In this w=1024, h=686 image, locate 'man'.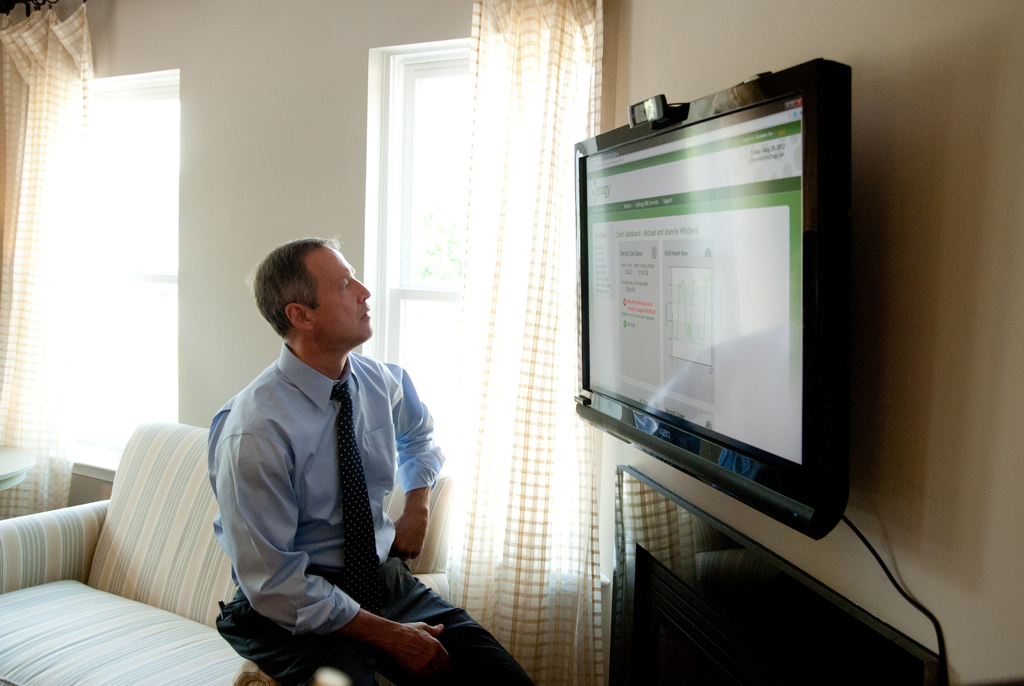
Bounding box: (209,243,472,676).
